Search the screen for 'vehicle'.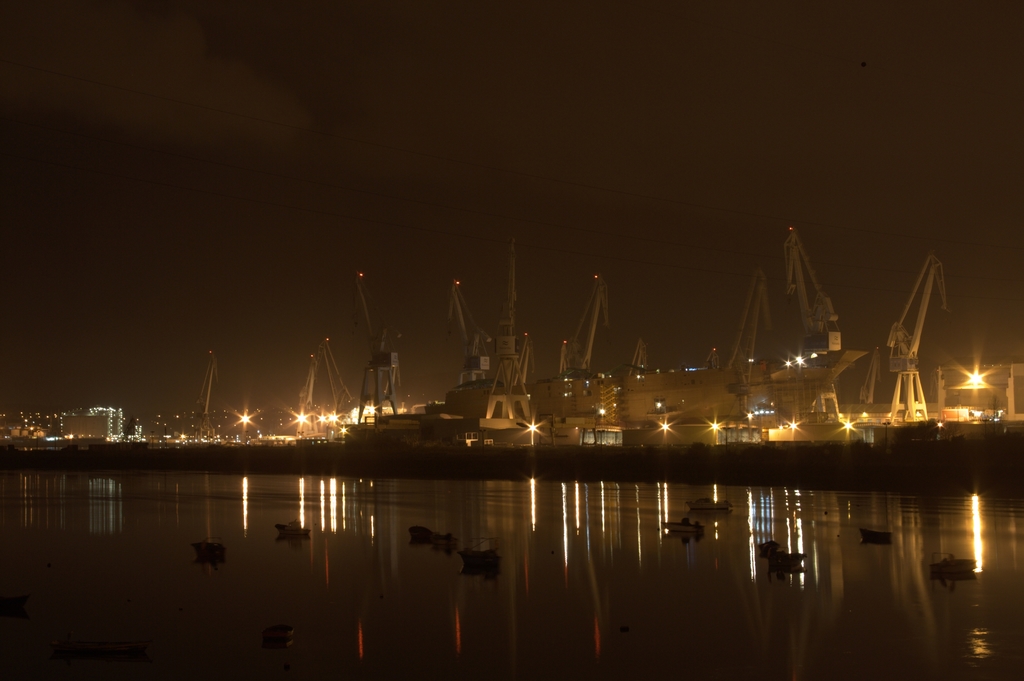
Found at bbox=[278, 520, 310, 543].
